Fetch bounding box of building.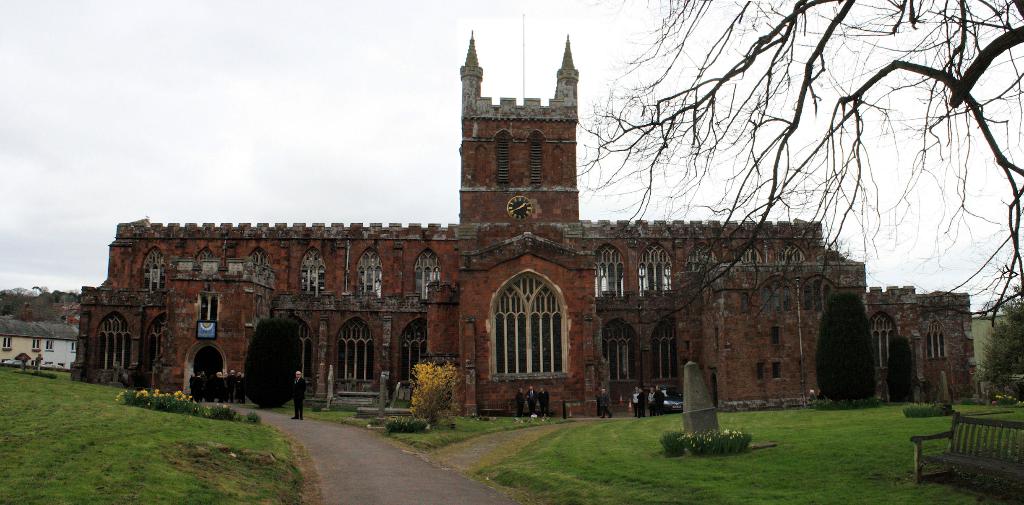
Bbox: 1, 314, 79, 369.
